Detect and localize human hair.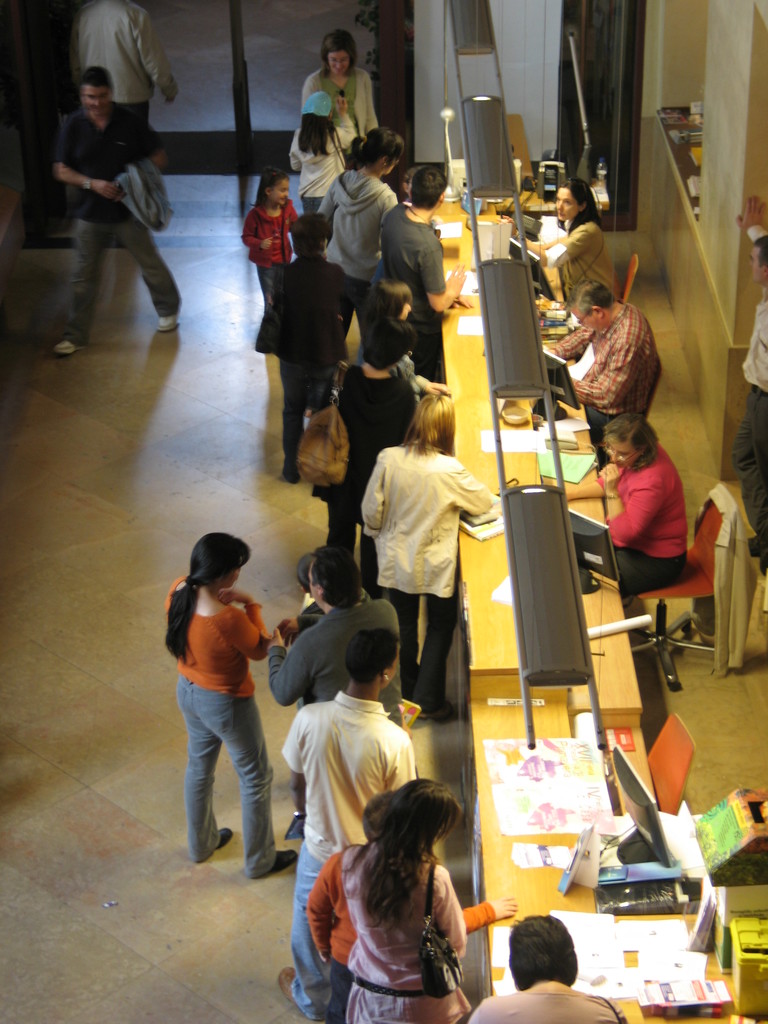
Localized at [left=401, top=390, right=455, bottom=455].
